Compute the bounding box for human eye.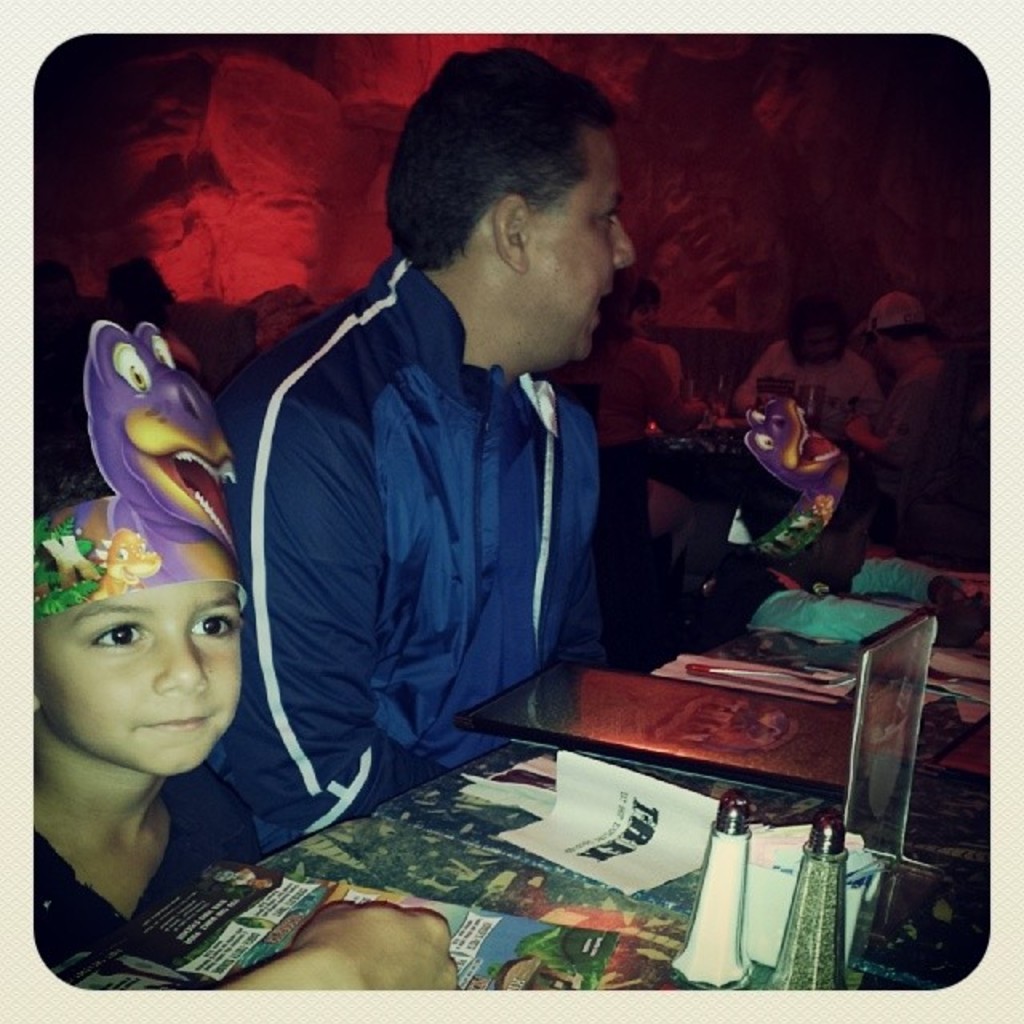
90, 622, 144, 654.
